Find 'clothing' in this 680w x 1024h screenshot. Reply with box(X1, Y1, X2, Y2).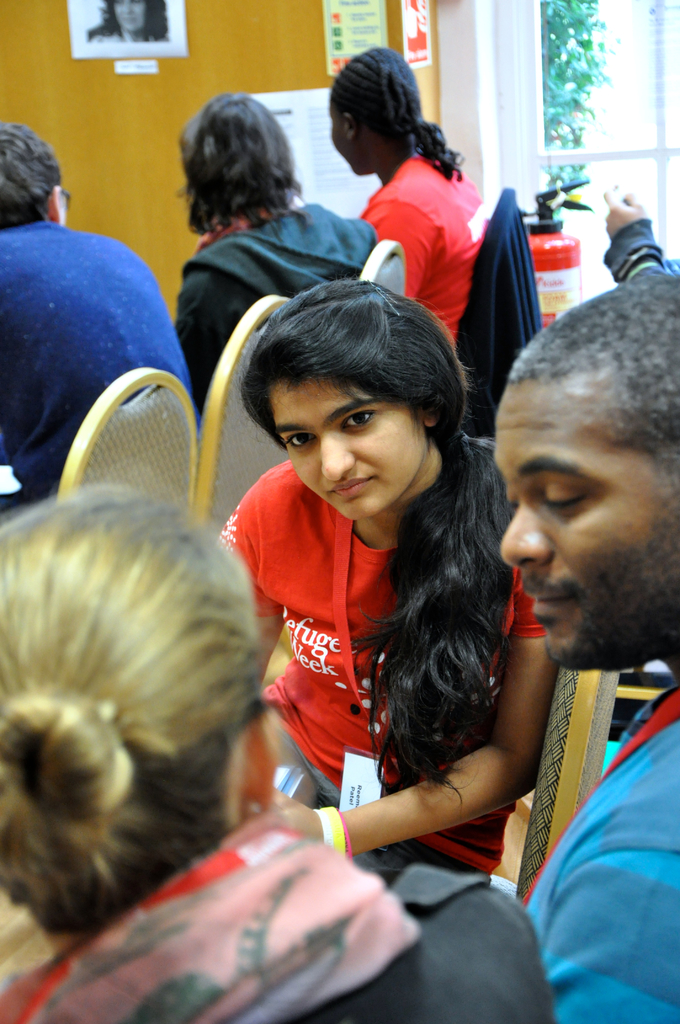
box(179, 183, 385, 416).
